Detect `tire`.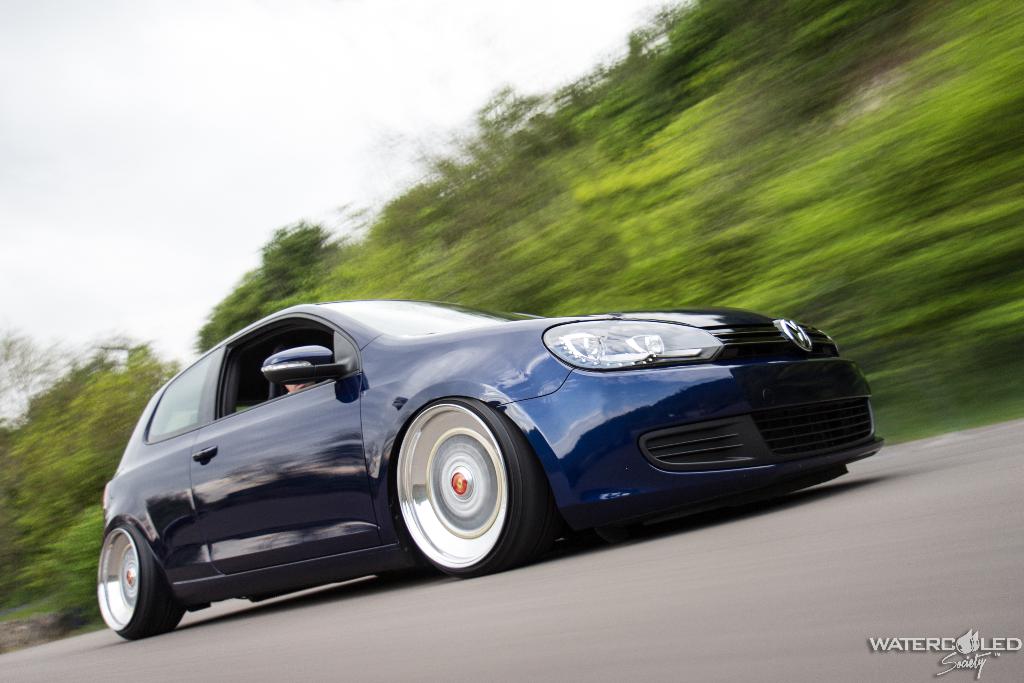
Detected at bbox=[97, 524, 182, 639].
